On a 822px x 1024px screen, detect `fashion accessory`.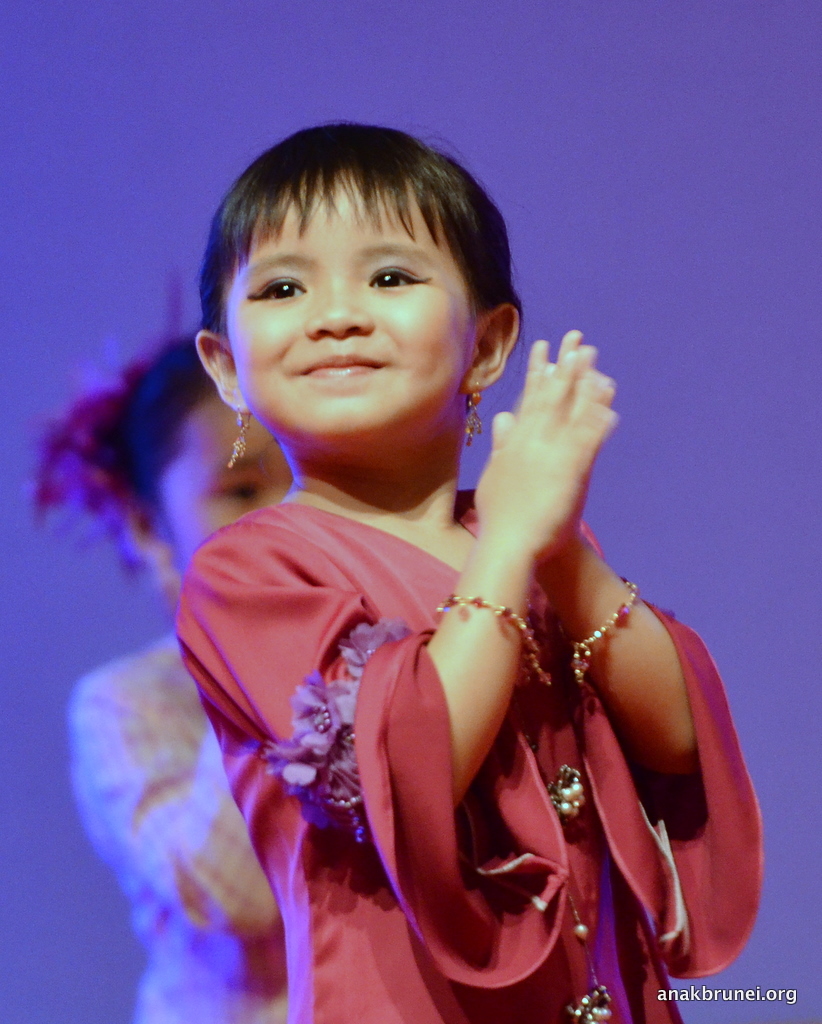
(567,891,588,941).
